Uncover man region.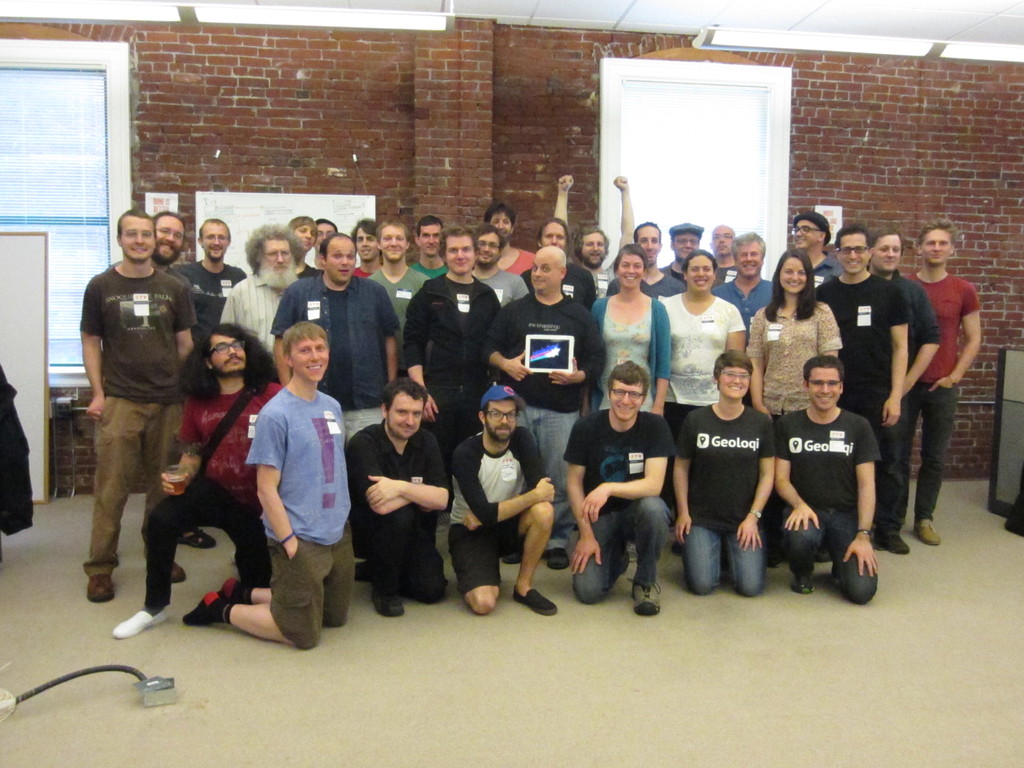
Uncovered: locate(448, 382, 557, 615).
